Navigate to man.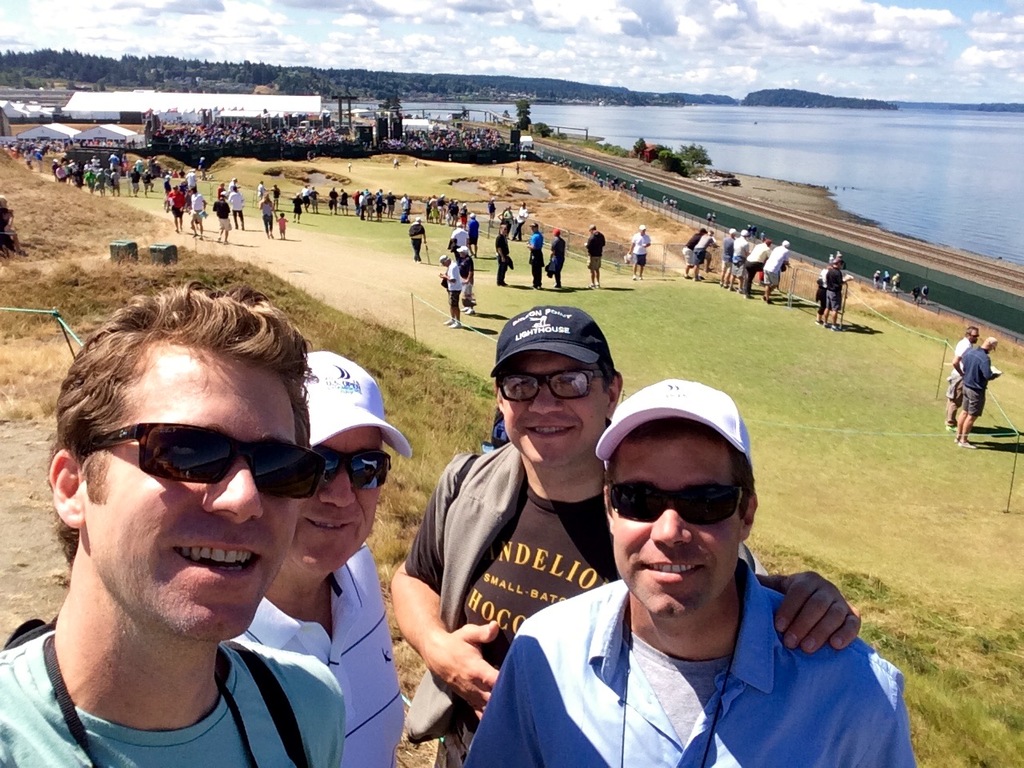
Navigation target: detection(764, 238, 790, 298).
